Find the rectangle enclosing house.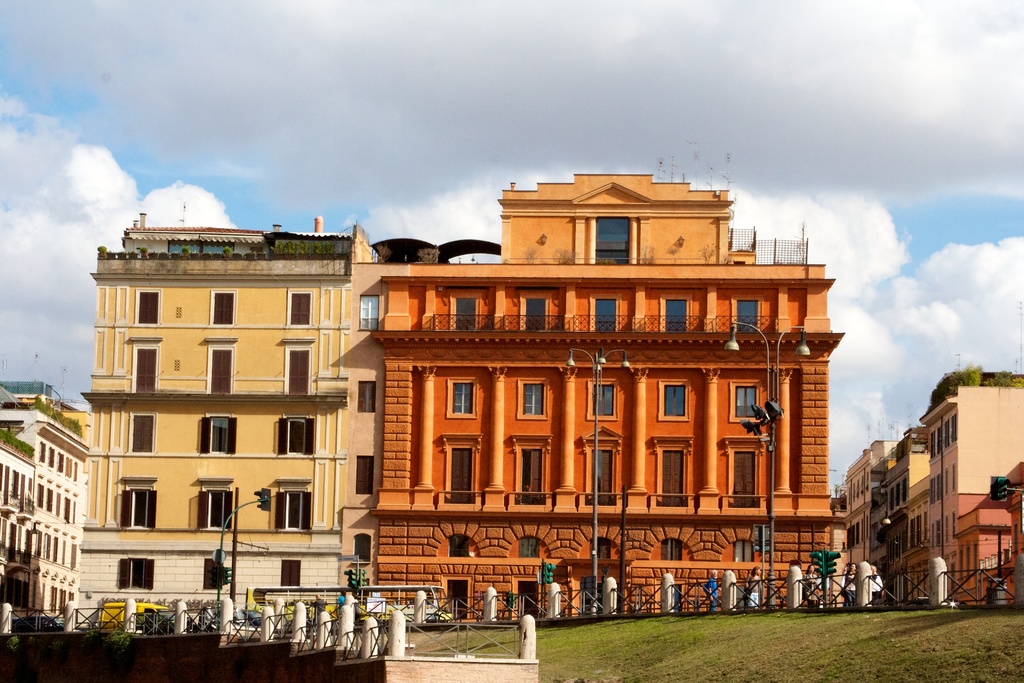
l=63, t=207, r=378, b=635.
